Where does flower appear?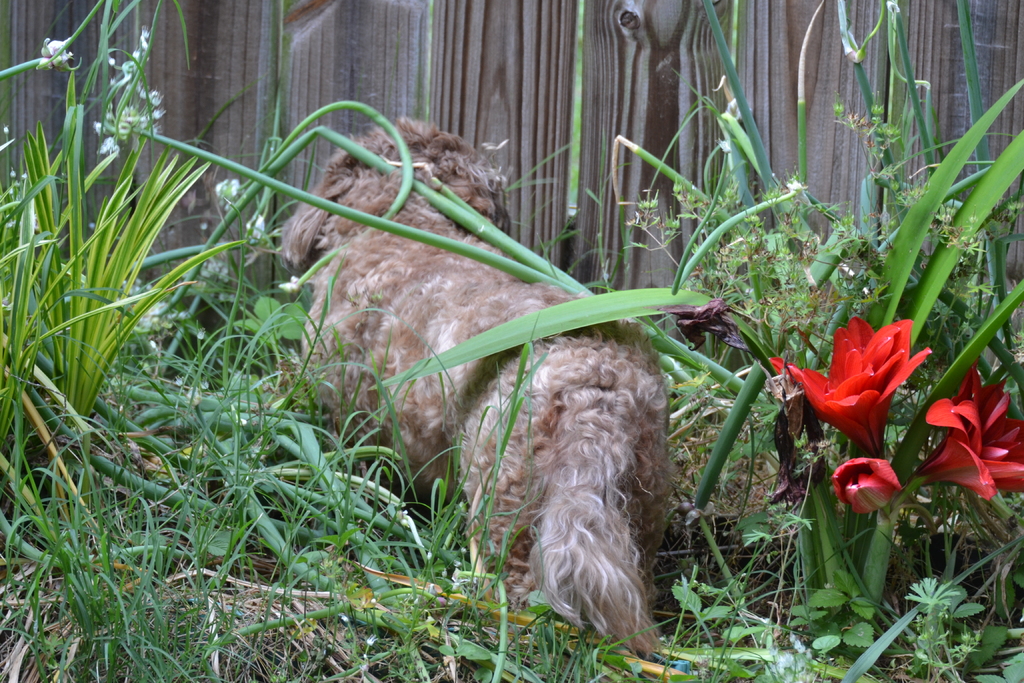
Appears at [x1=831, y1=457, x2=902, y2=517].
